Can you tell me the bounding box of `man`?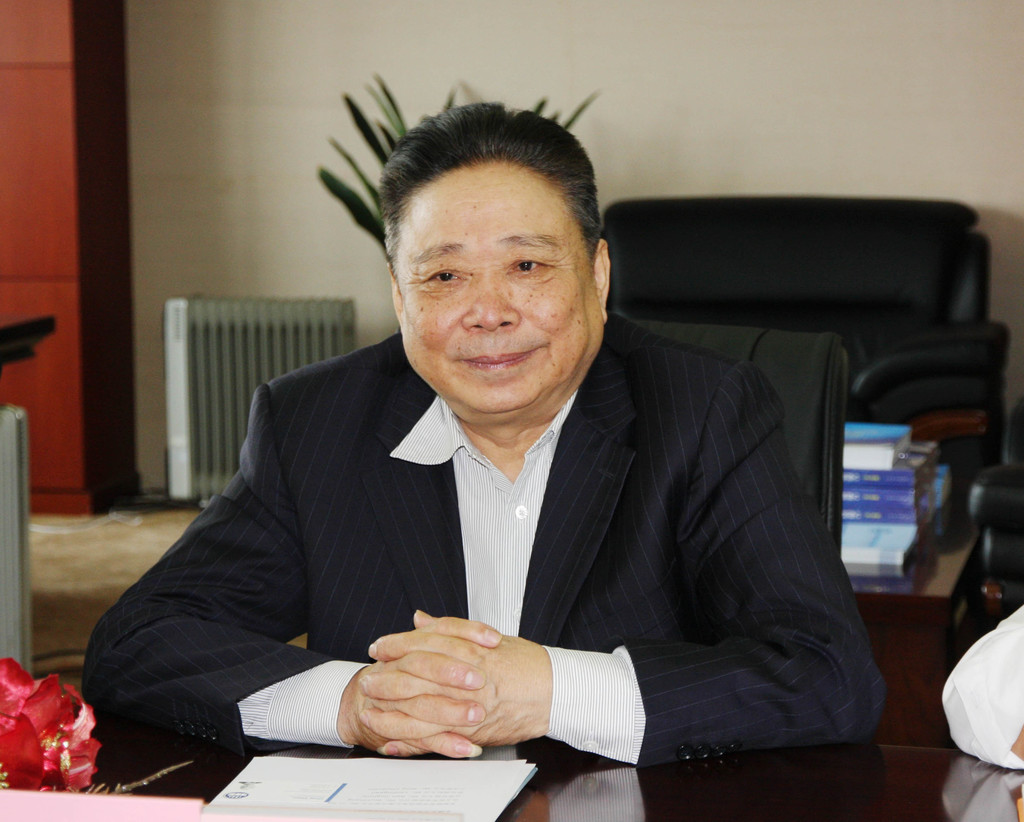
bbox=(79, 99, 893, 760).
